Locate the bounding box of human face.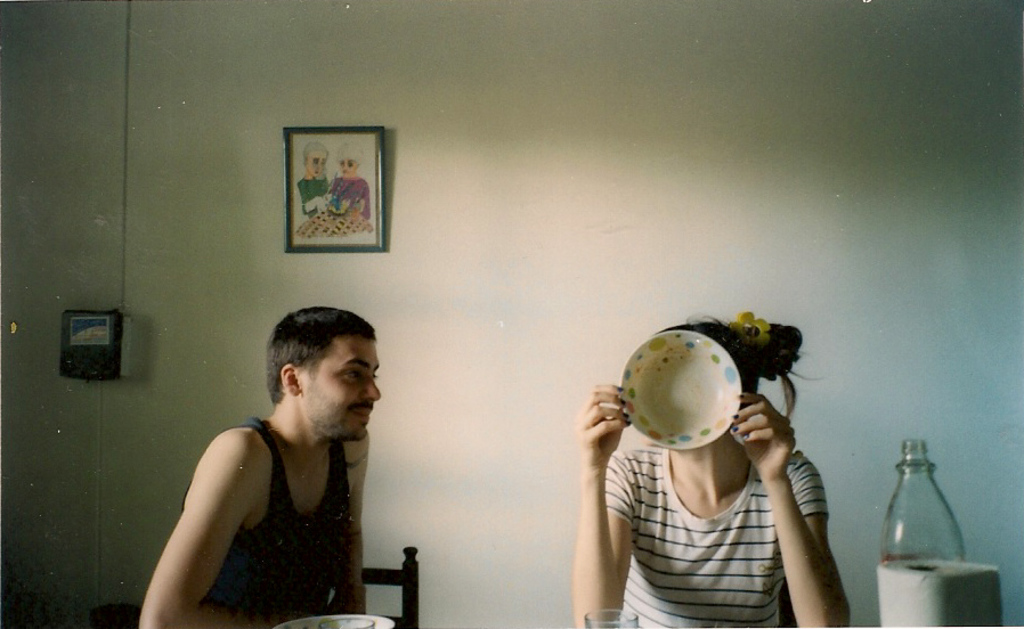
Bounding box: Rect(335, 161, 353, 173).
